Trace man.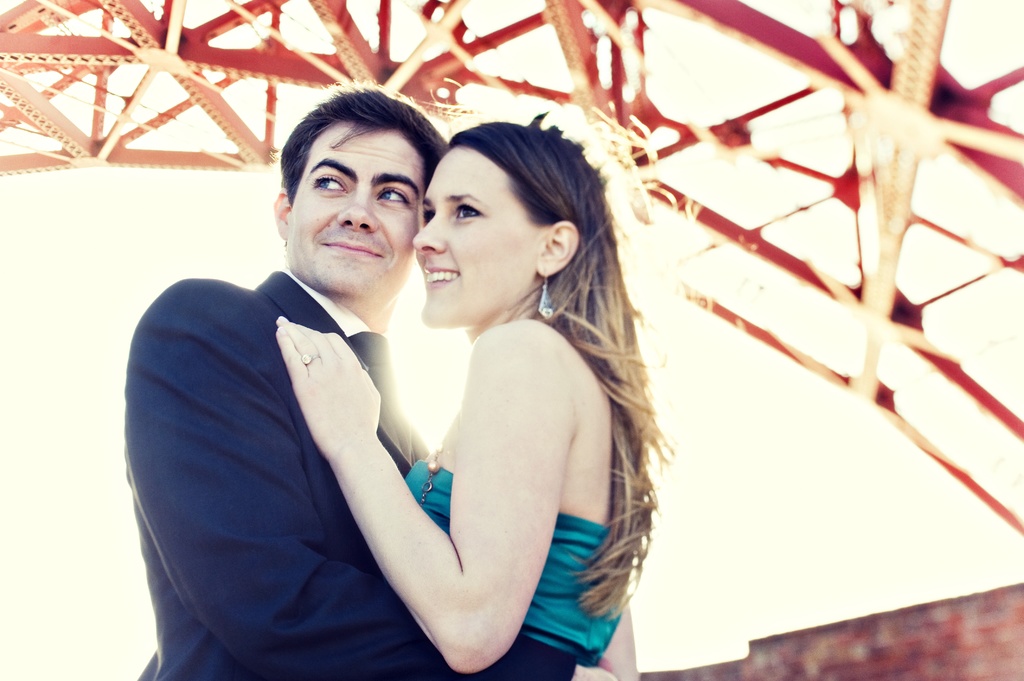
Traced to left=128, top=115, right=474, bottom=668.
